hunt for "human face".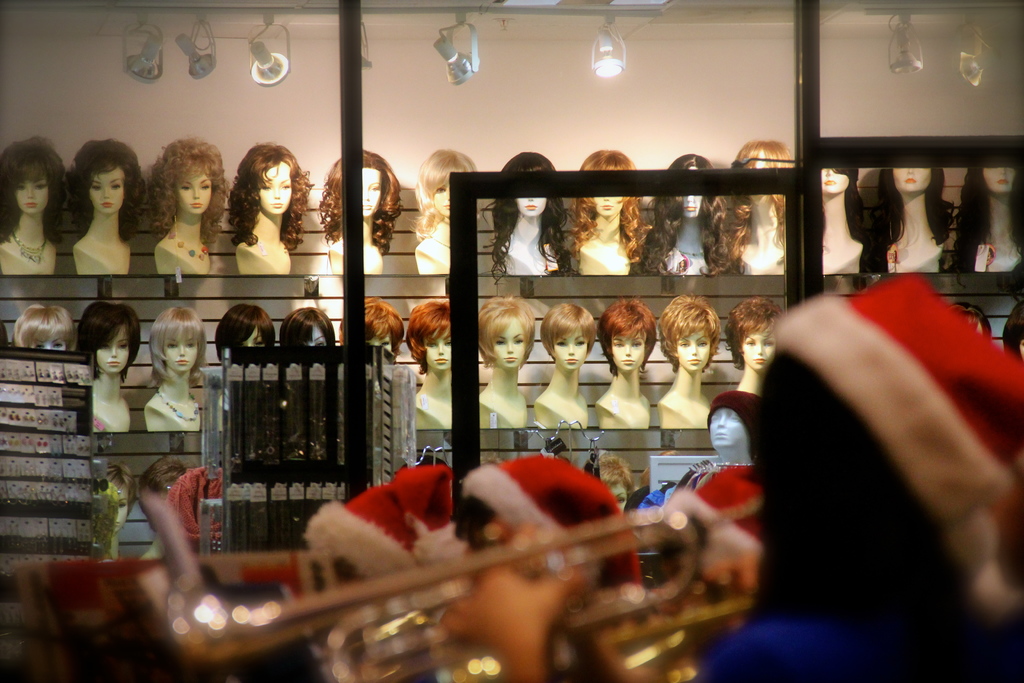
Hunted down at left=92, top=165, right=125, bottom=213.
